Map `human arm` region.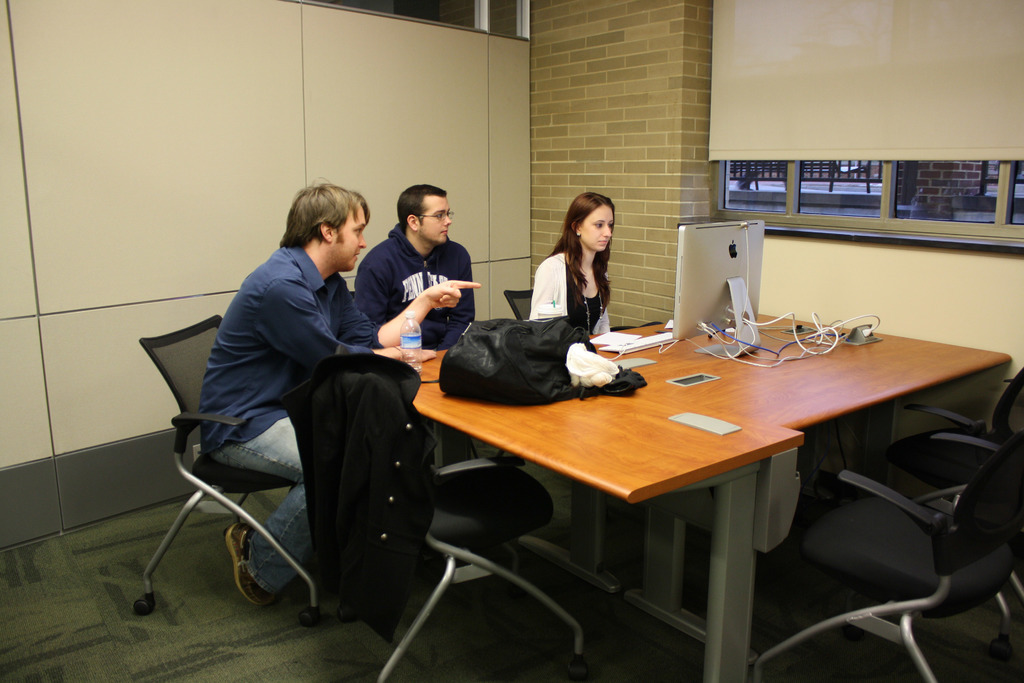
Mapped to <bbox>371, 263, 433, 352</bbox>.
